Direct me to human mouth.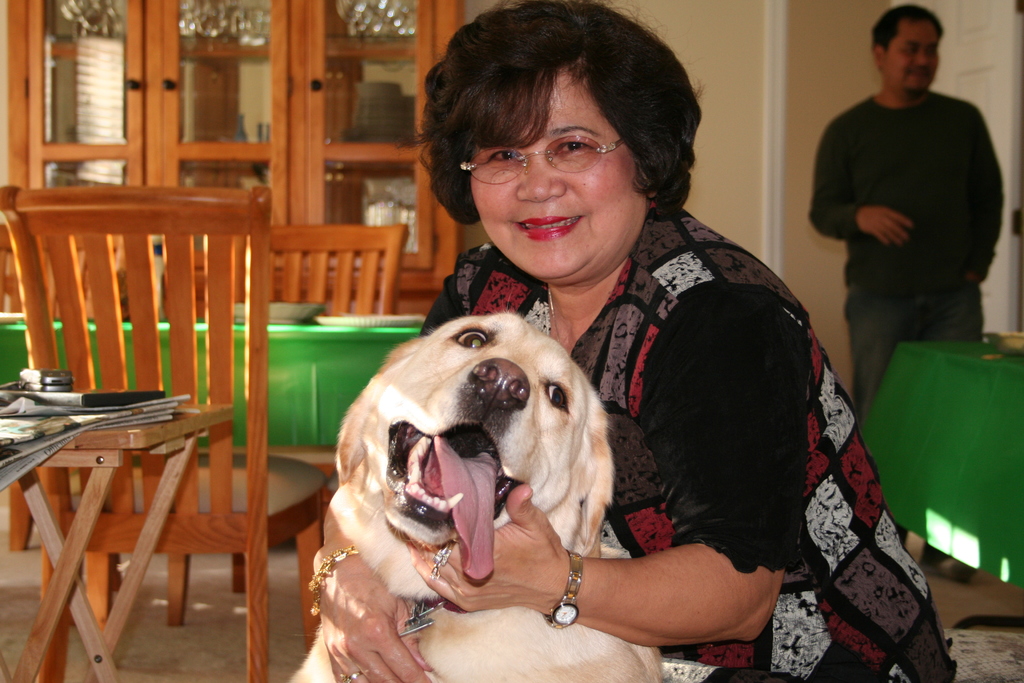
Direction: [512, 216, 583, 241].
